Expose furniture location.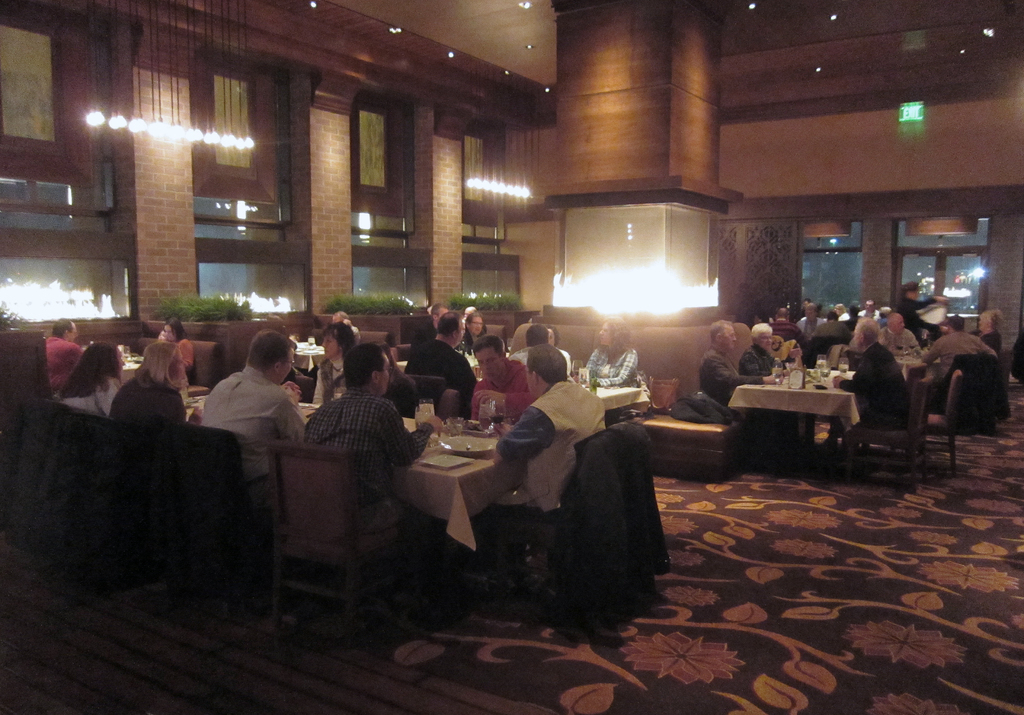
Exposed at 838/363/934/486.
